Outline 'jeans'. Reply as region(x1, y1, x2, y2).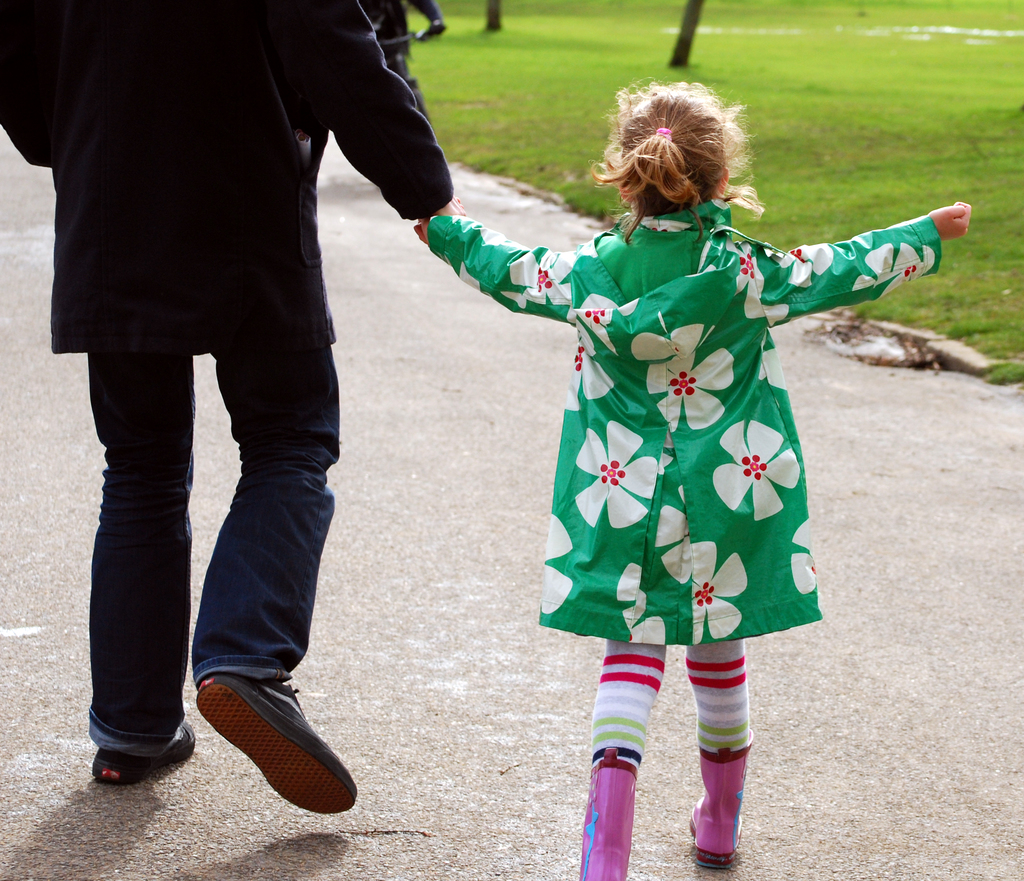
region(65, 296, 364, 779).
